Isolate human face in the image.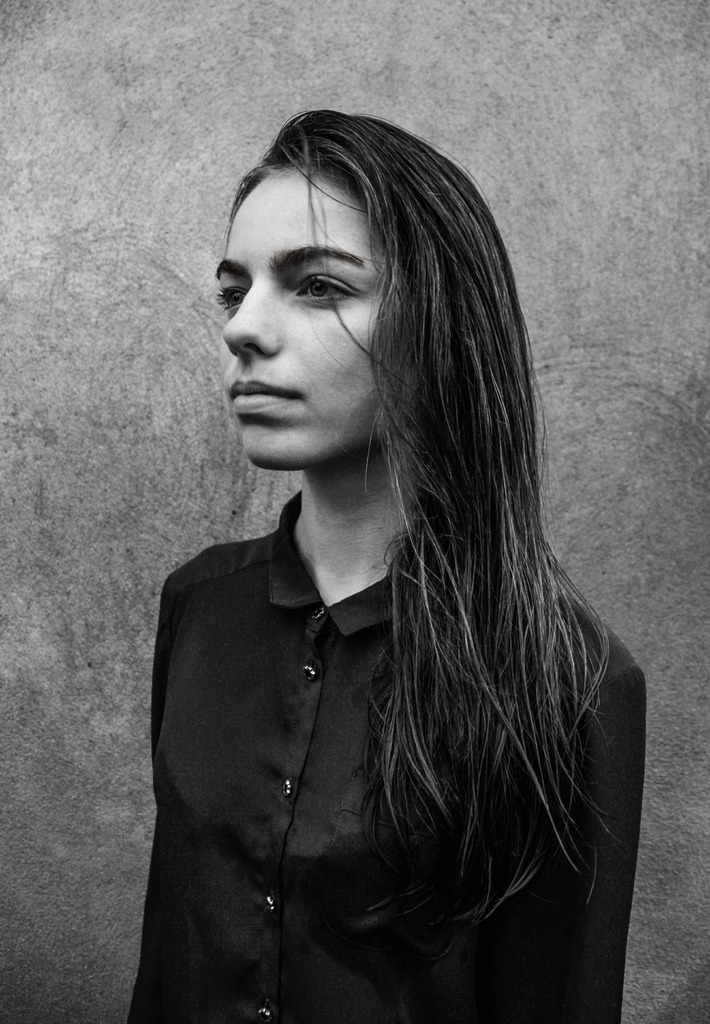
Isolated region: [x1=214, y1=163, x2=399, y2=466].
